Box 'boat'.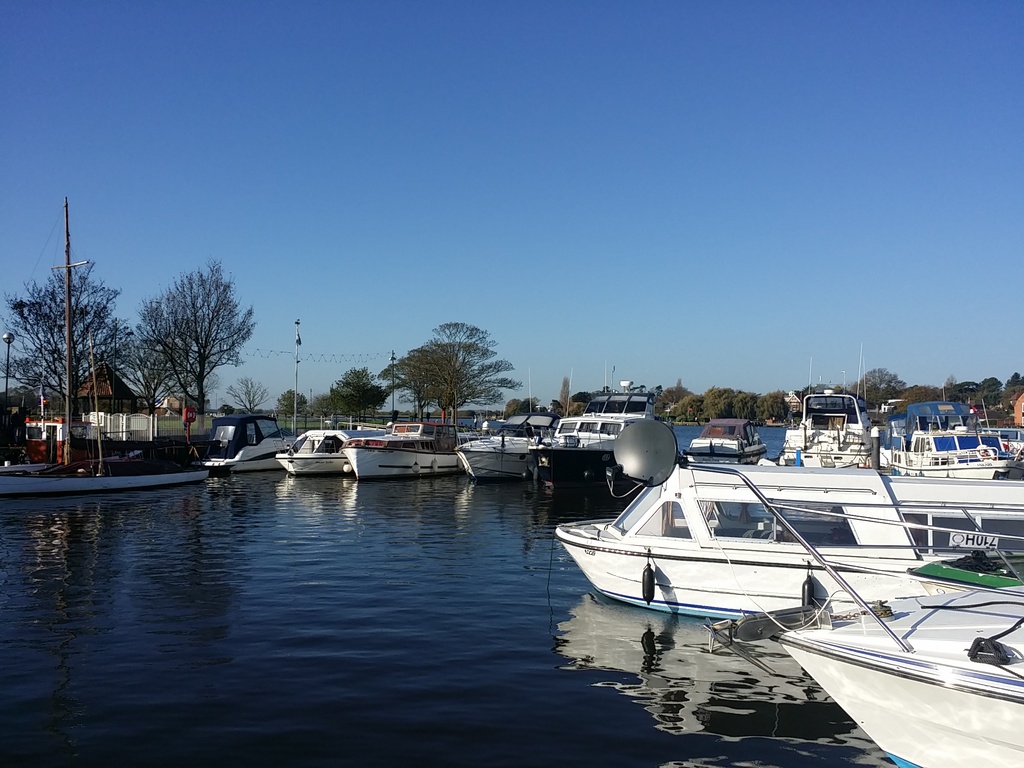
[x1=201, y1=416, x2=278, y2=471].
